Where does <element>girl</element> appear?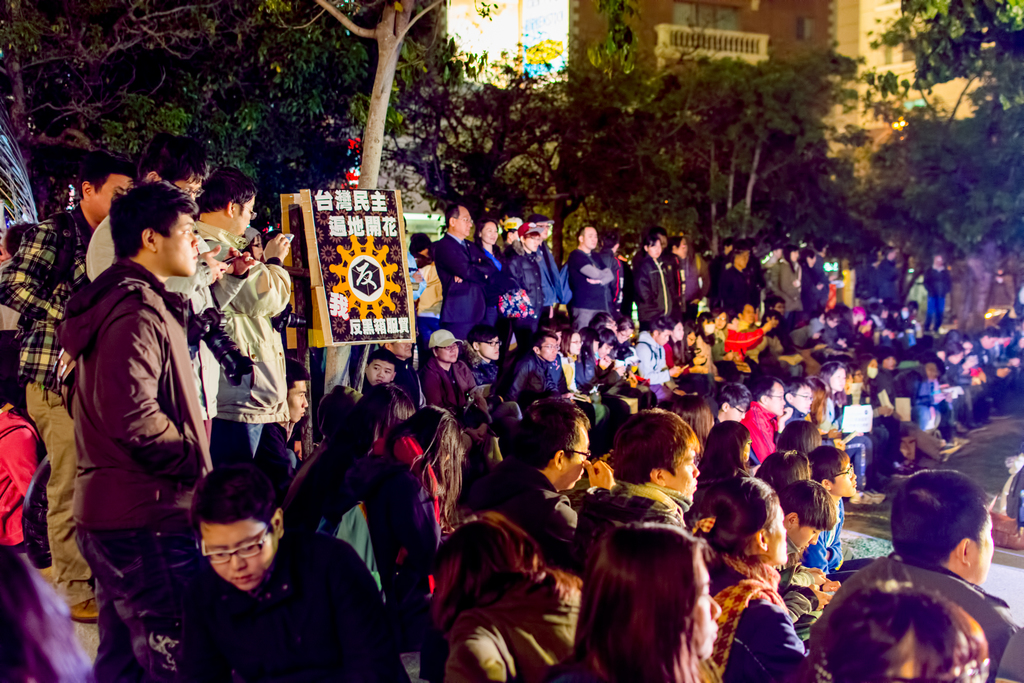
Appears at crop(817, 362, 886, 506).
